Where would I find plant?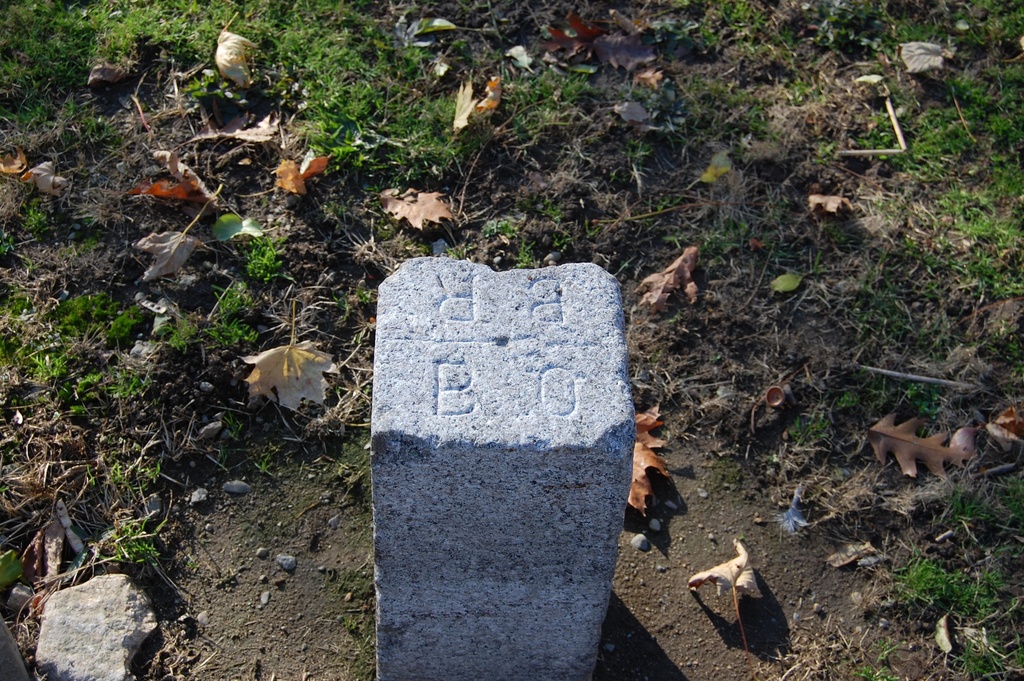
At {"left": 20, "top": 253, "right": 42, "bottom": 274}.
